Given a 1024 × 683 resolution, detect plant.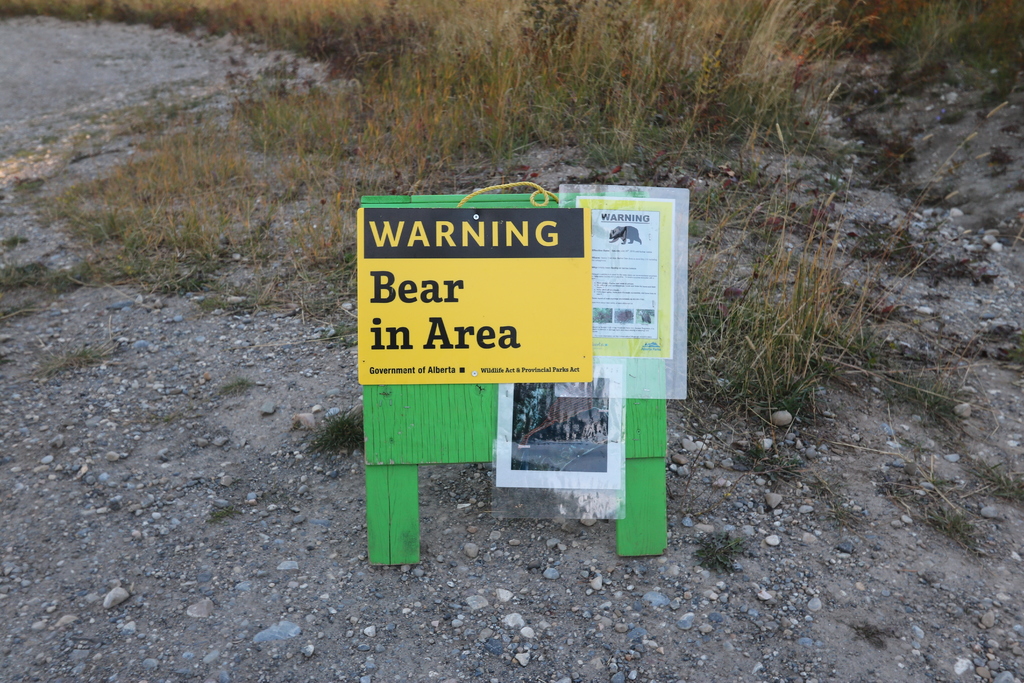
[x1=319, y1=413, x2=362, y2=460].
